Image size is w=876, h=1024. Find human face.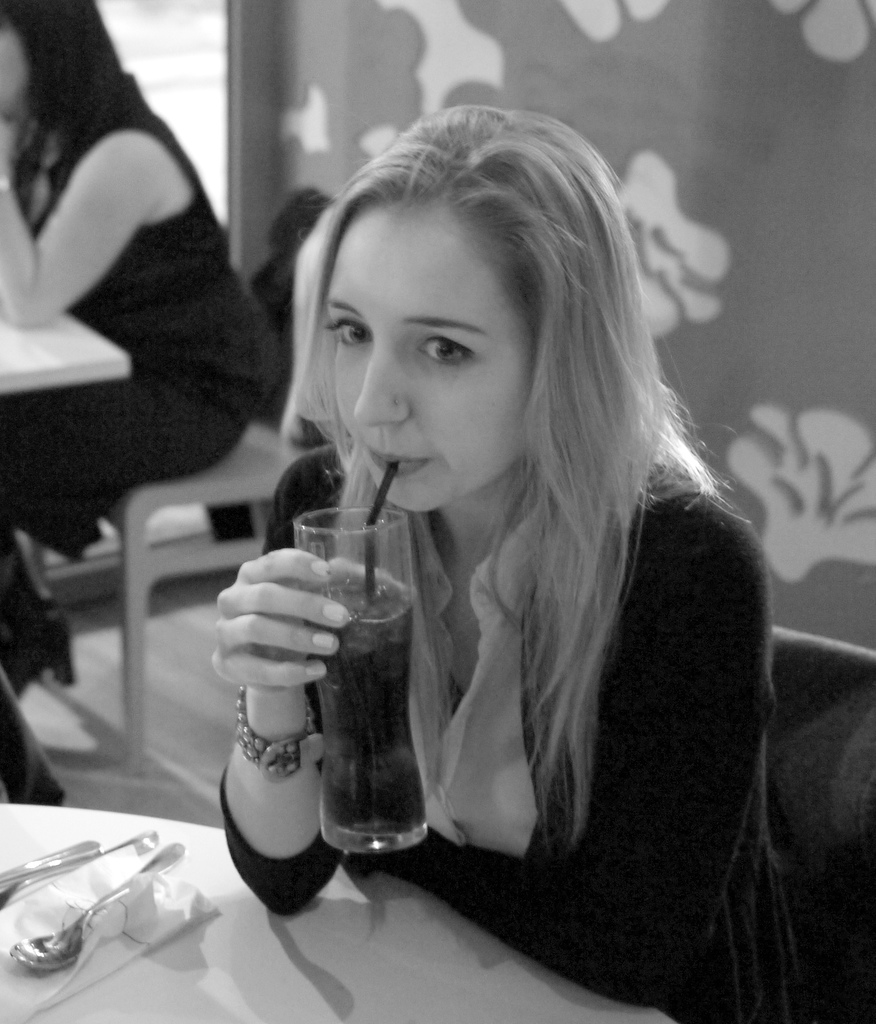
rect(328, 218, 519, 511).
